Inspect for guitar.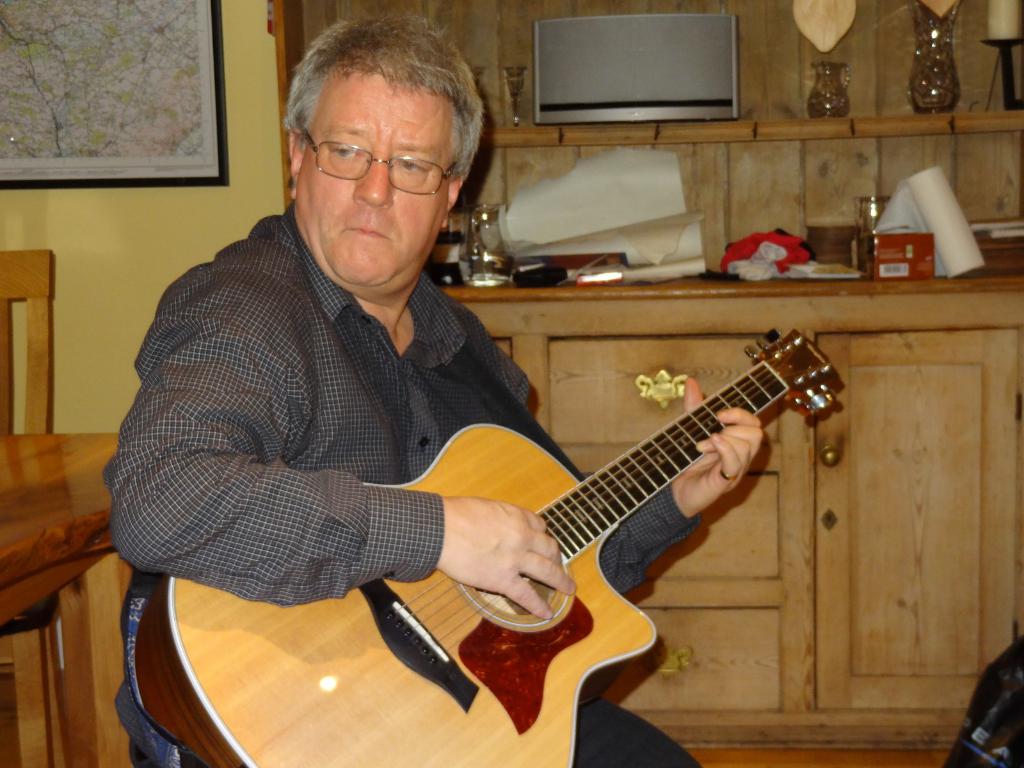
Inspection: 218/294/876/752.
